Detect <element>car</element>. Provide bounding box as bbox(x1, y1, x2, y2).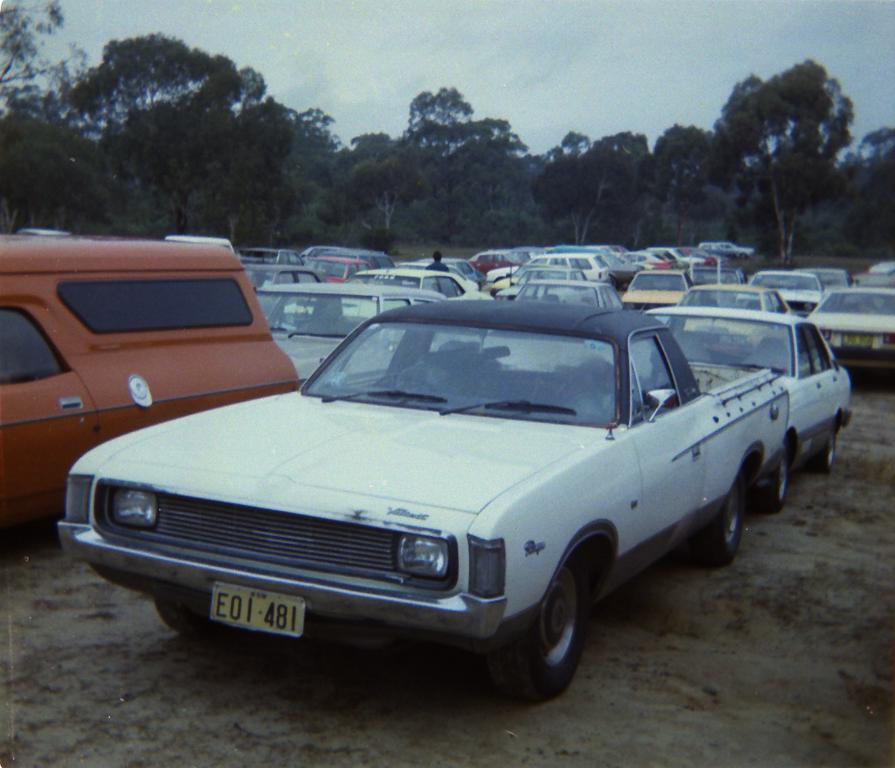
bbox(244, 262, 320, 307).
